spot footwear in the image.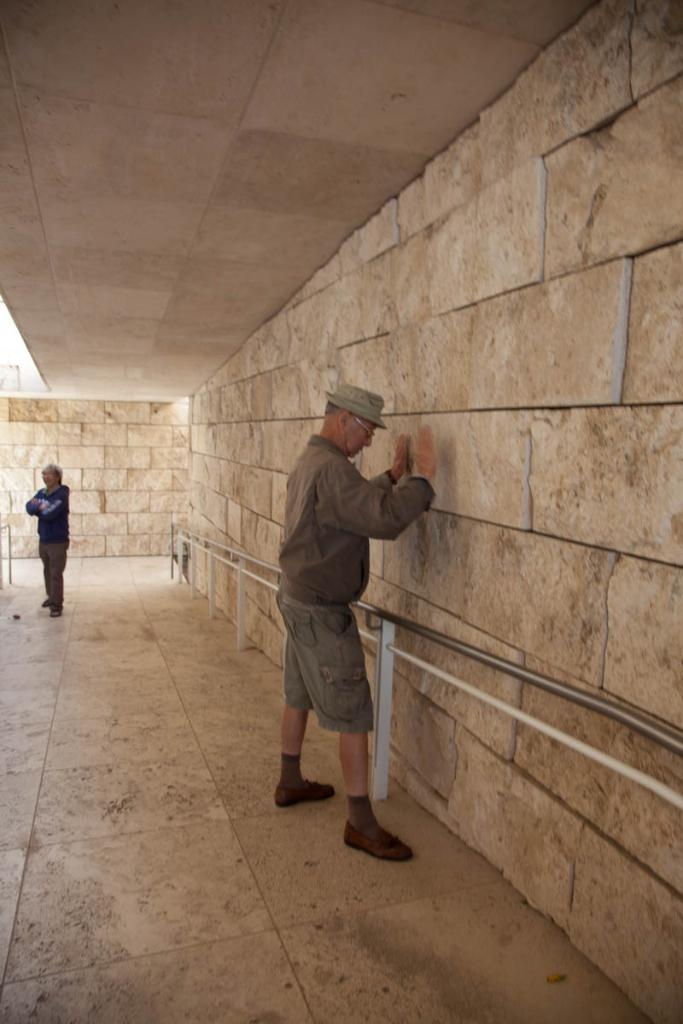
footwear found at [x1=342, y1=821, x2=416, y2=859].
